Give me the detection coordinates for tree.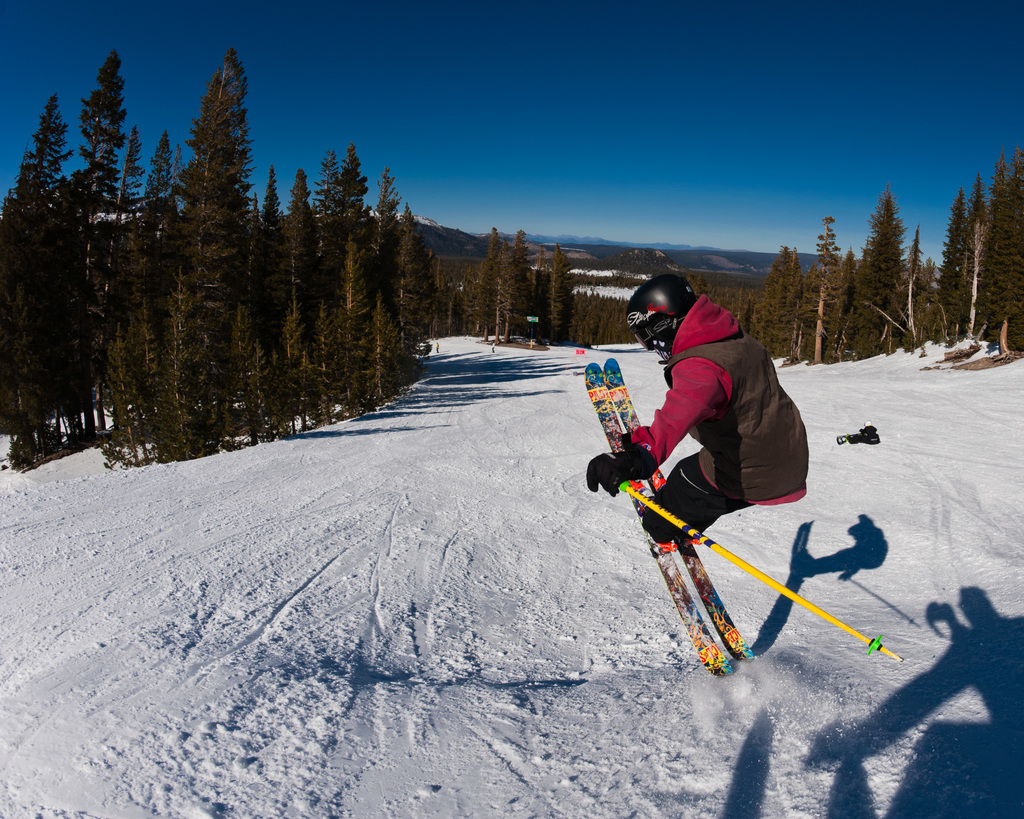
locate(298, 149, 345, 431).
